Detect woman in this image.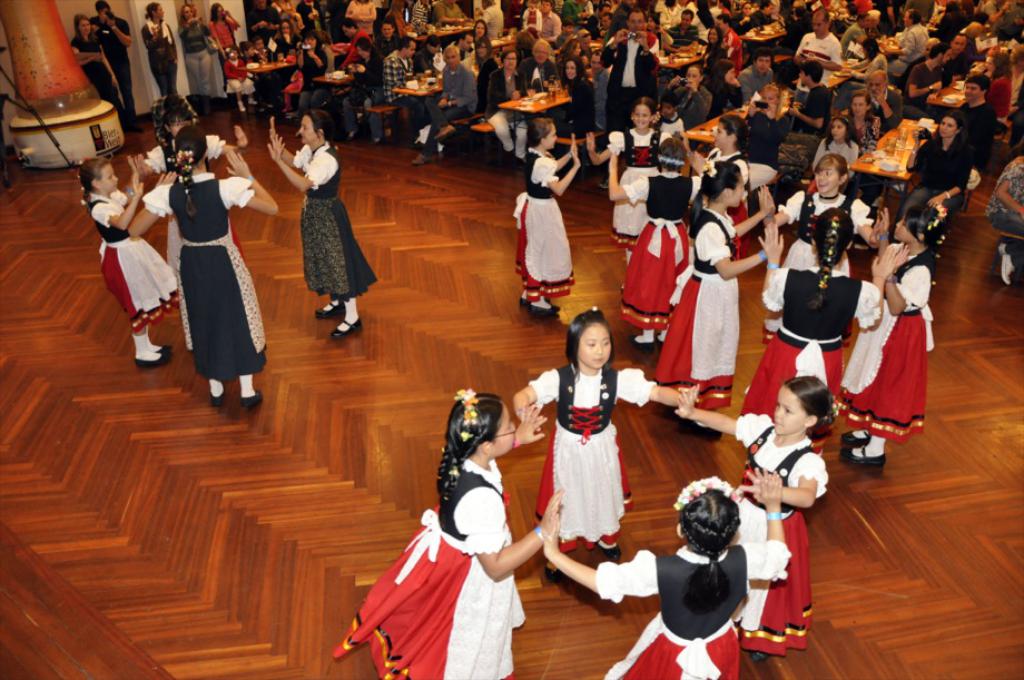
Detection: box(472, 19, 490, 52).
